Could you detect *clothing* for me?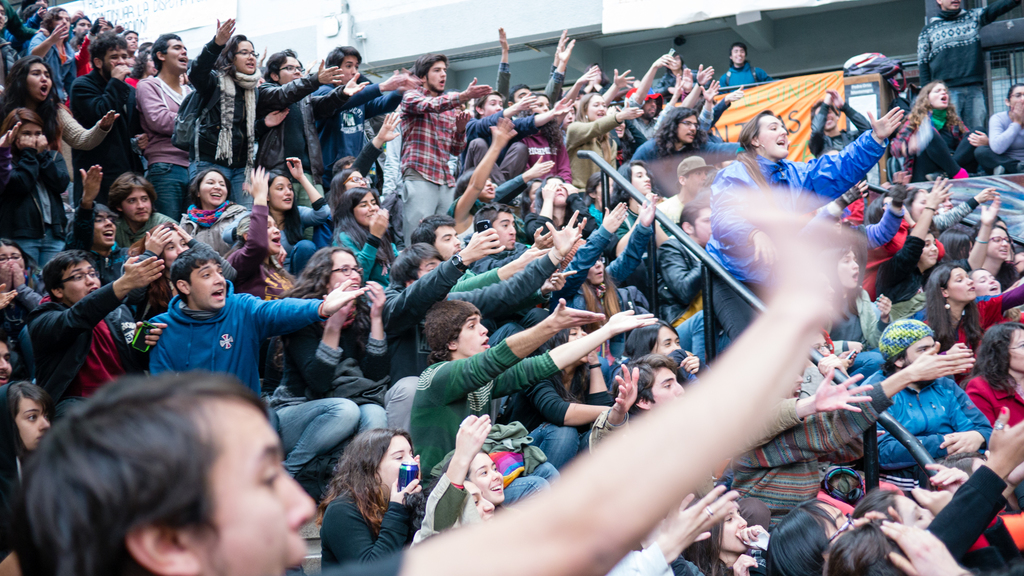
Detection result: [714, 58, 780, 95].
